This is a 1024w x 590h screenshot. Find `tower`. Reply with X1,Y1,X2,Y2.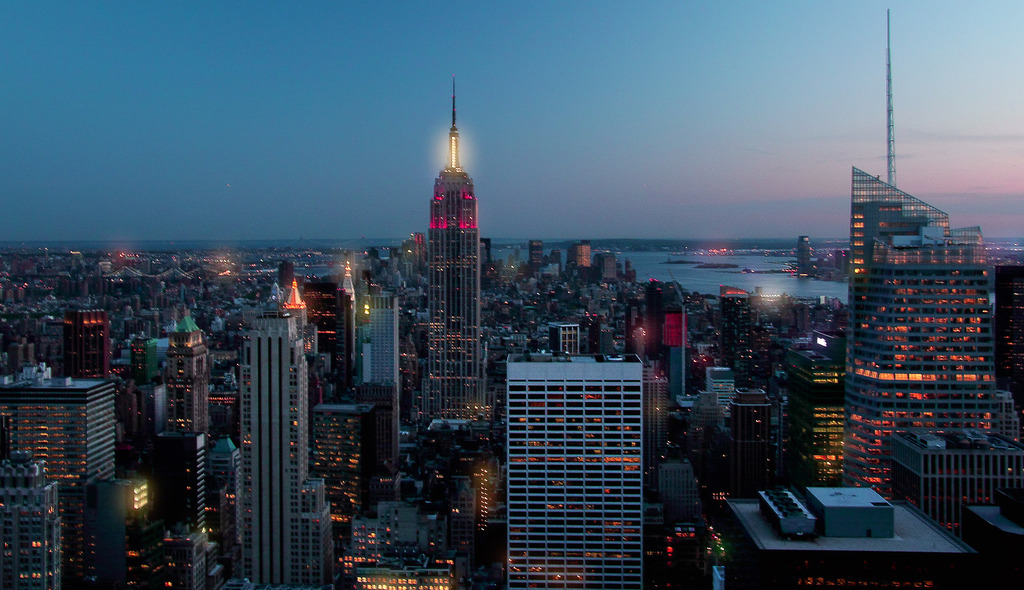
425,64,494,419.
